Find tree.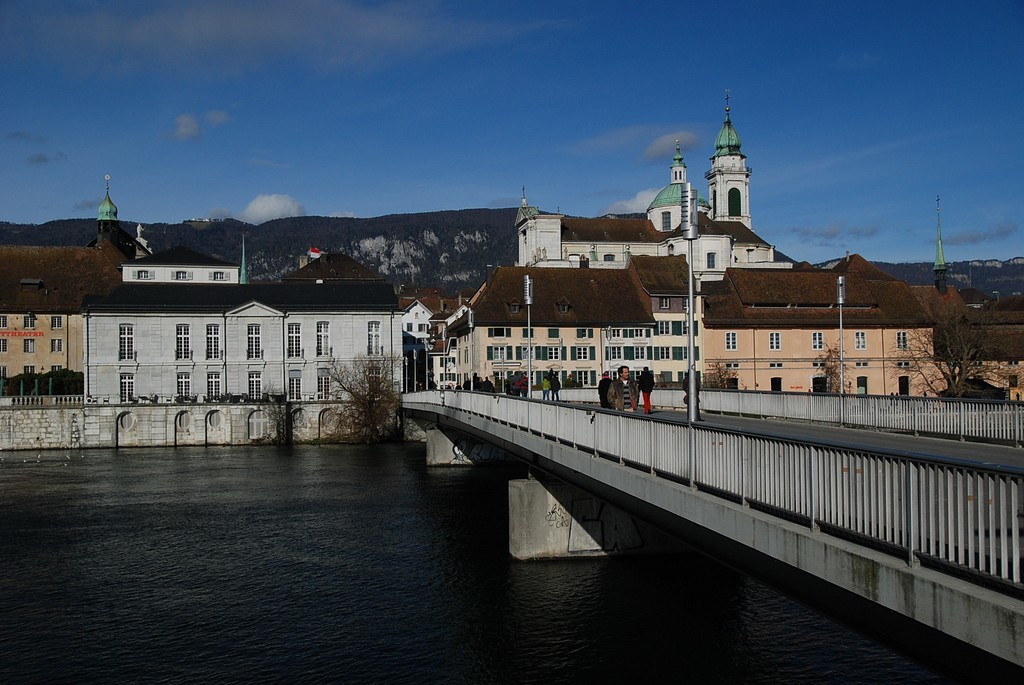
box(879, 299, 1023, 410).
